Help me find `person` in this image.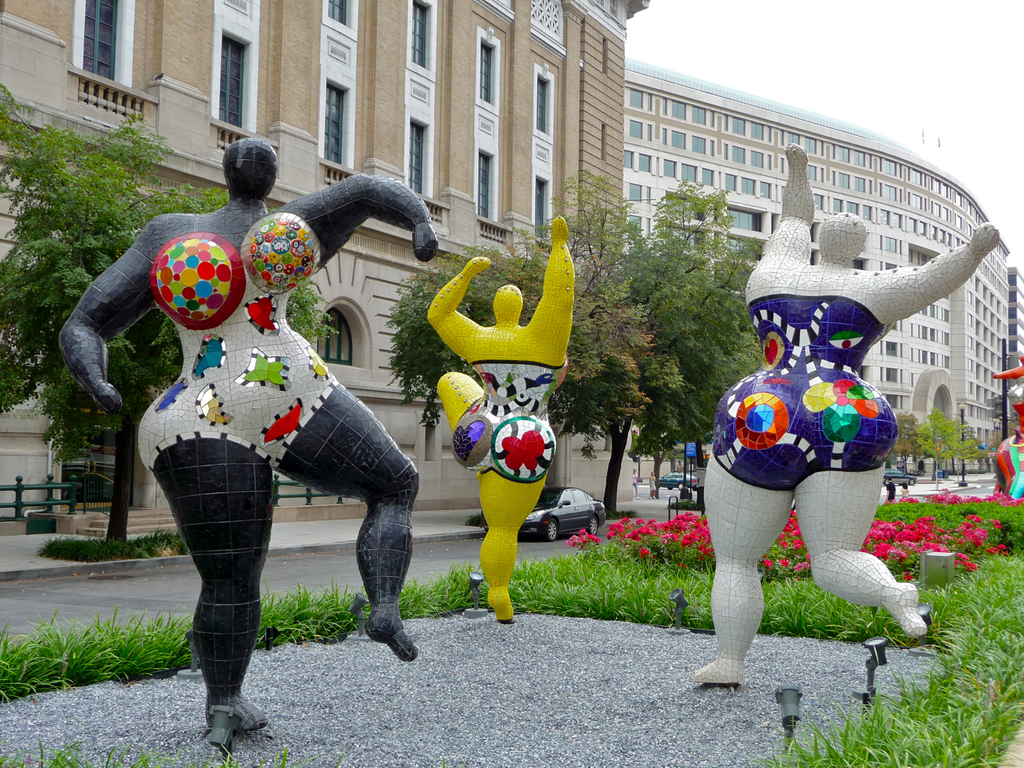
Found it: {"left": 901, "top": 482, "right": 909, "bottom": 500}.
